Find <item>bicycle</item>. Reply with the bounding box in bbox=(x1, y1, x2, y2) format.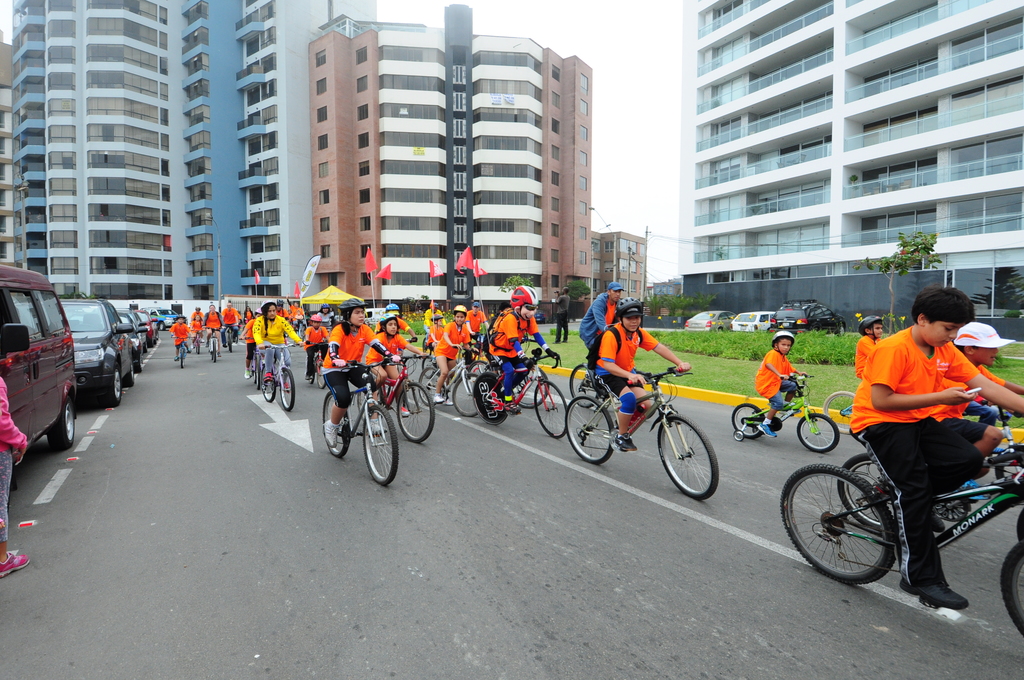
bbox=(353, 341, 431, 442).
